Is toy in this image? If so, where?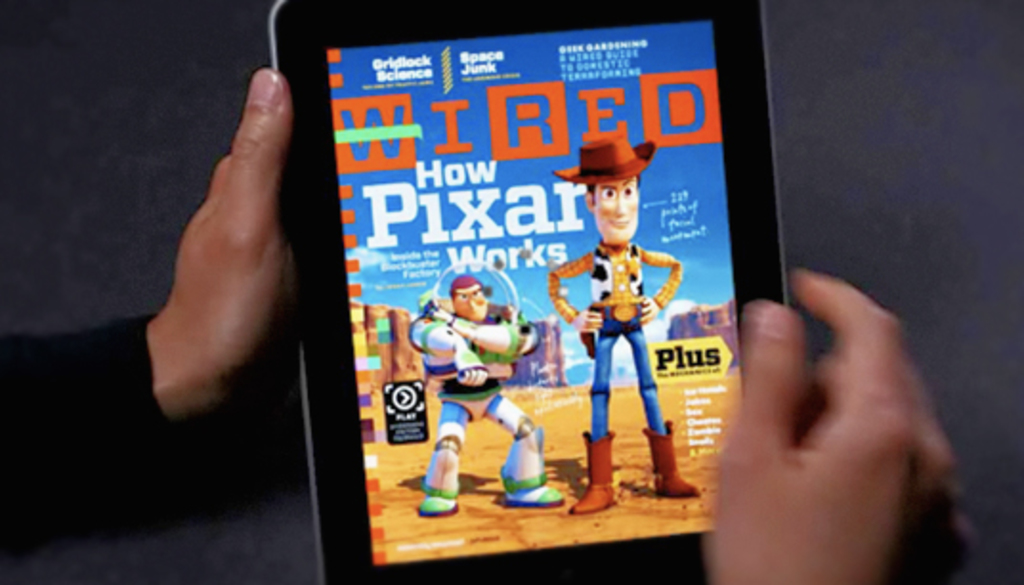
Yes, at 415/256/562/524.
